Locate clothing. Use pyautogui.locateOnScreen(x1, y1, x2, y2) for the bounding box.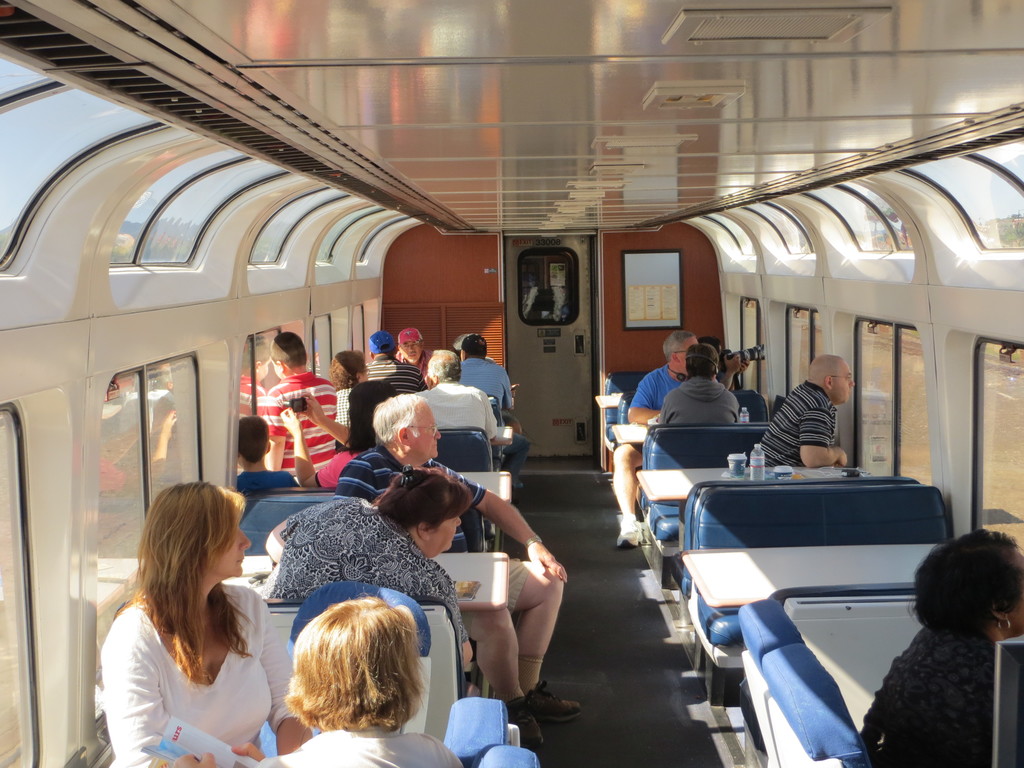
pyautogui.locateOnScreen(367, 352, 429, 397).
